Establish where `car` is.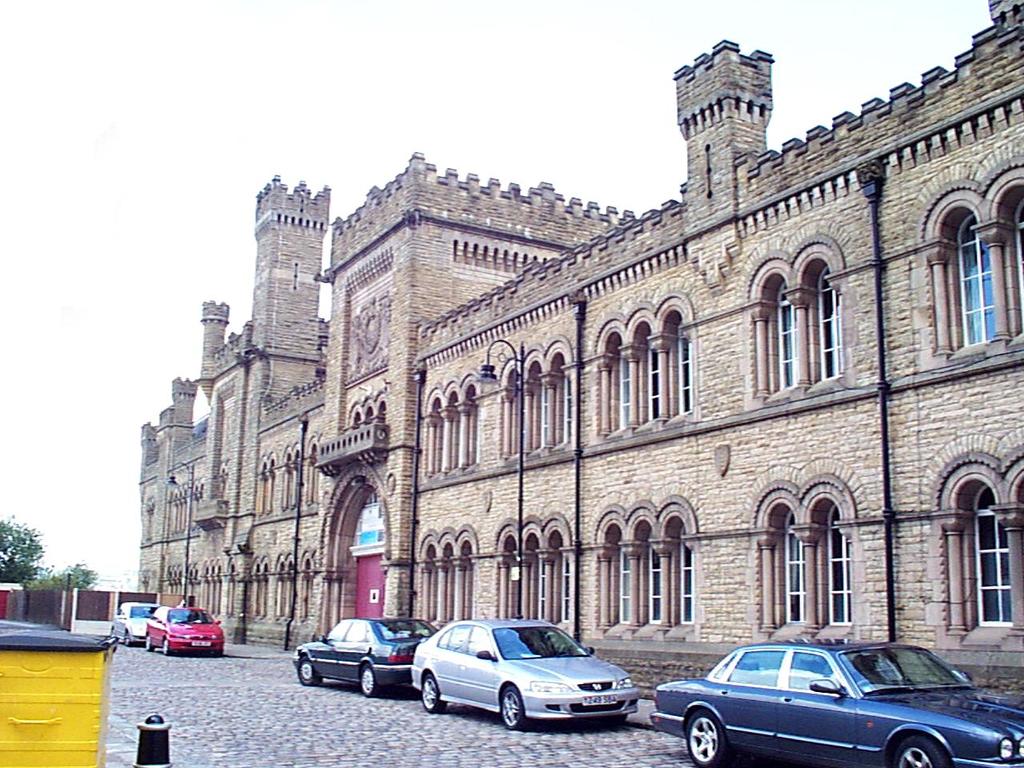
Established at bbox=(108, 601, 160, 646).
